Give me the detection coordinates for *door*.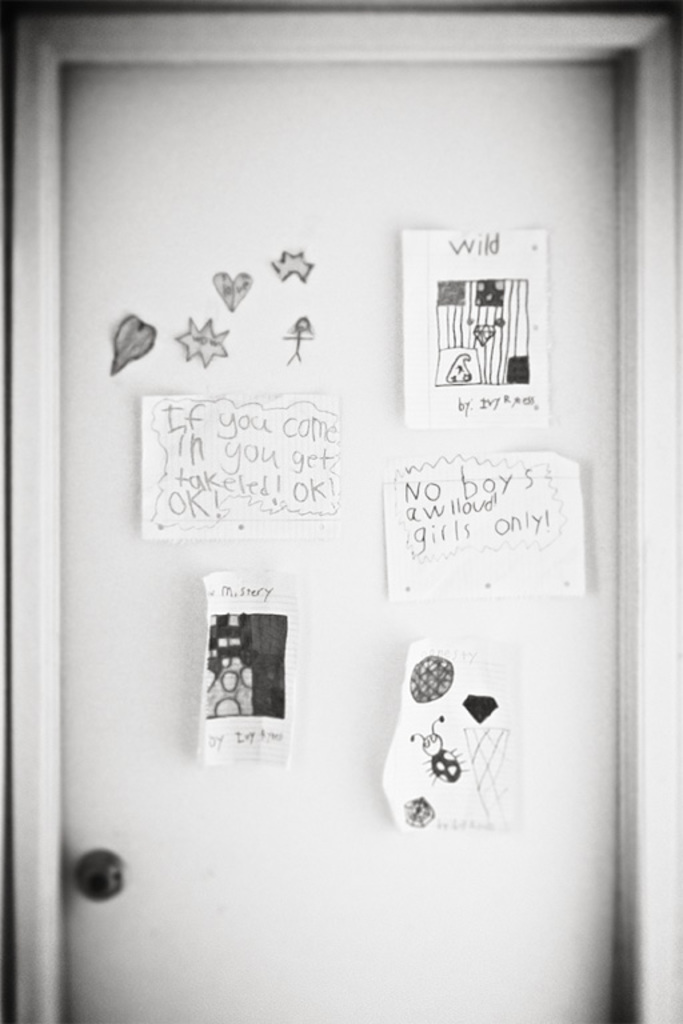
select_region(68, 0, 667, 869).
